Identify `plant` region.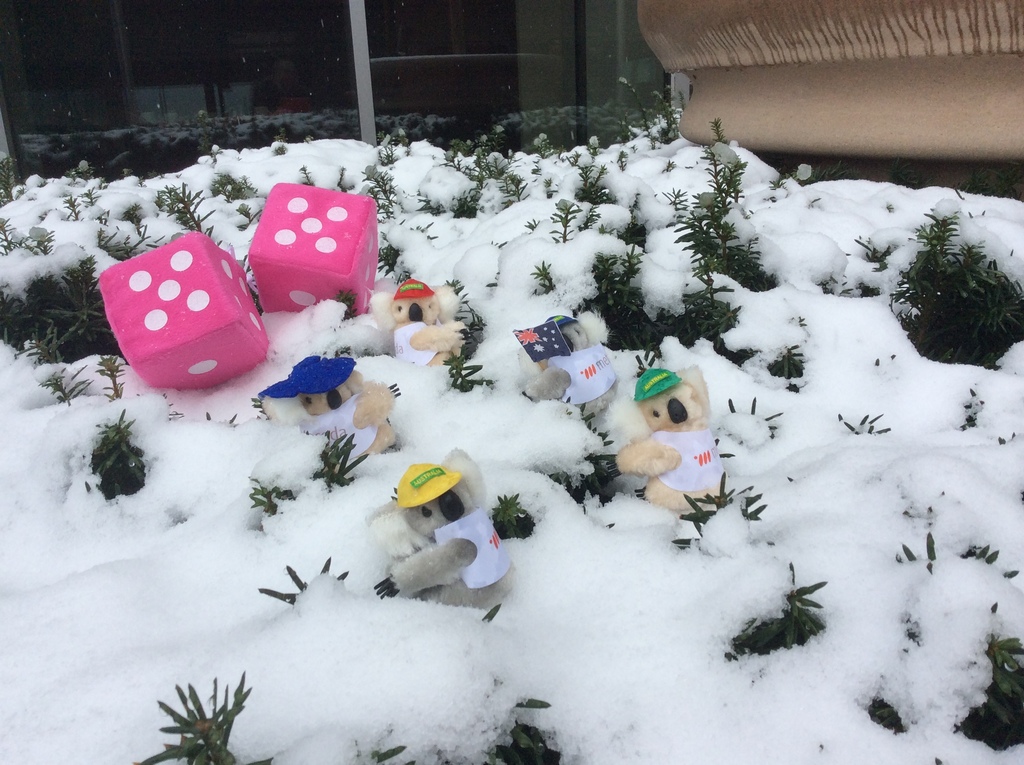
Region: x1=438 y1=140 x2=532 y2=203.
